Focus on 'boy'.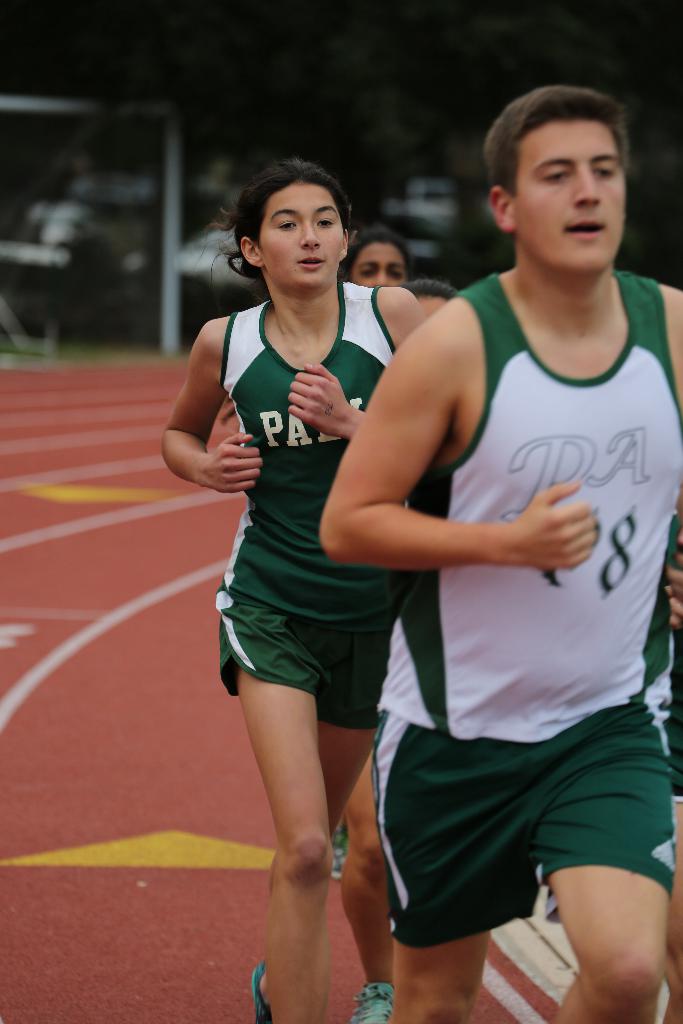
Focused at 268/75/672/996.
